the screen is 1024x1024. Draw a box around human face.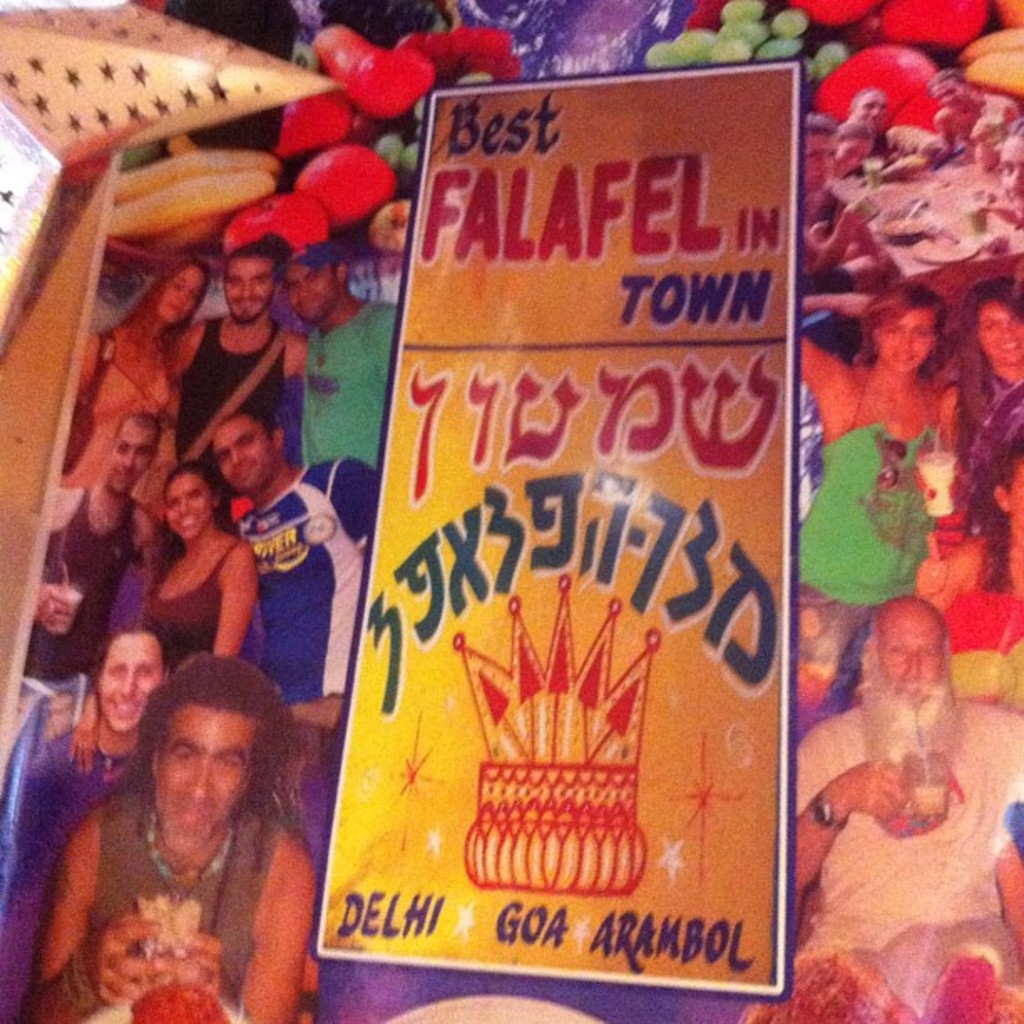
Rect(201, 418, 276, 507).
